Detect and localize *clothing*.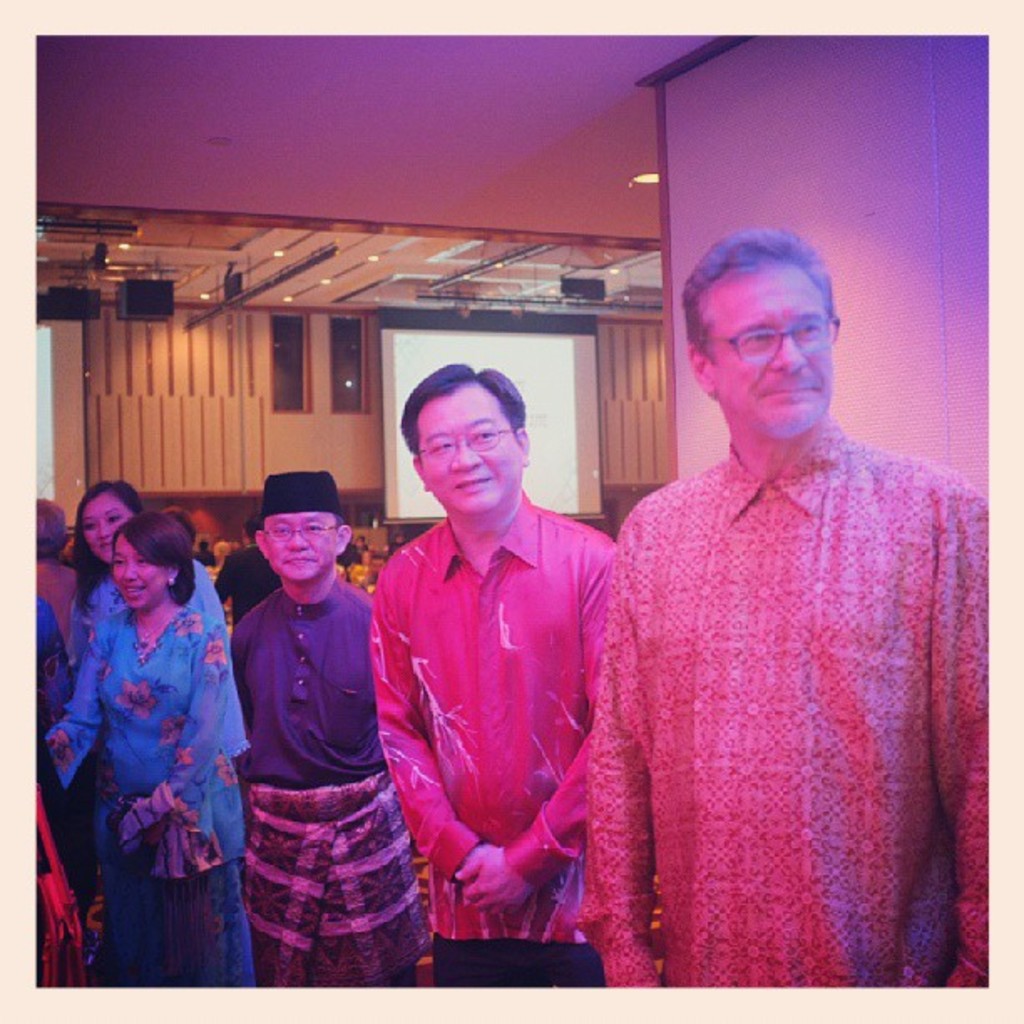
Localized at left=84, top=561, right=224, bottom=626.
